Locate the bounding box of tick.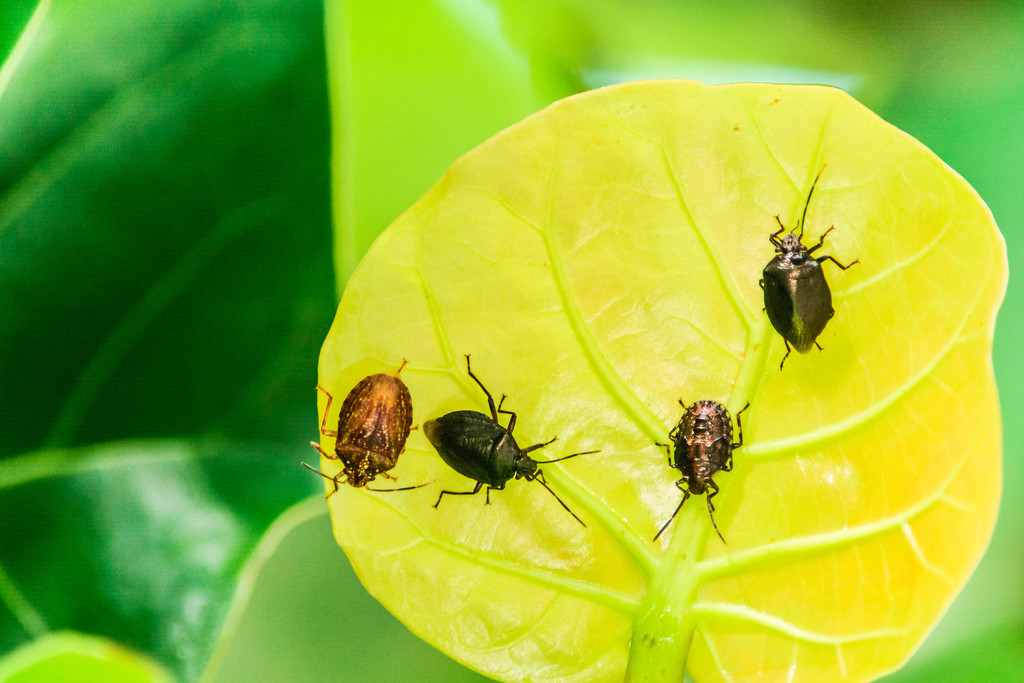
Bounding box: 299, 357, 438, 502.
